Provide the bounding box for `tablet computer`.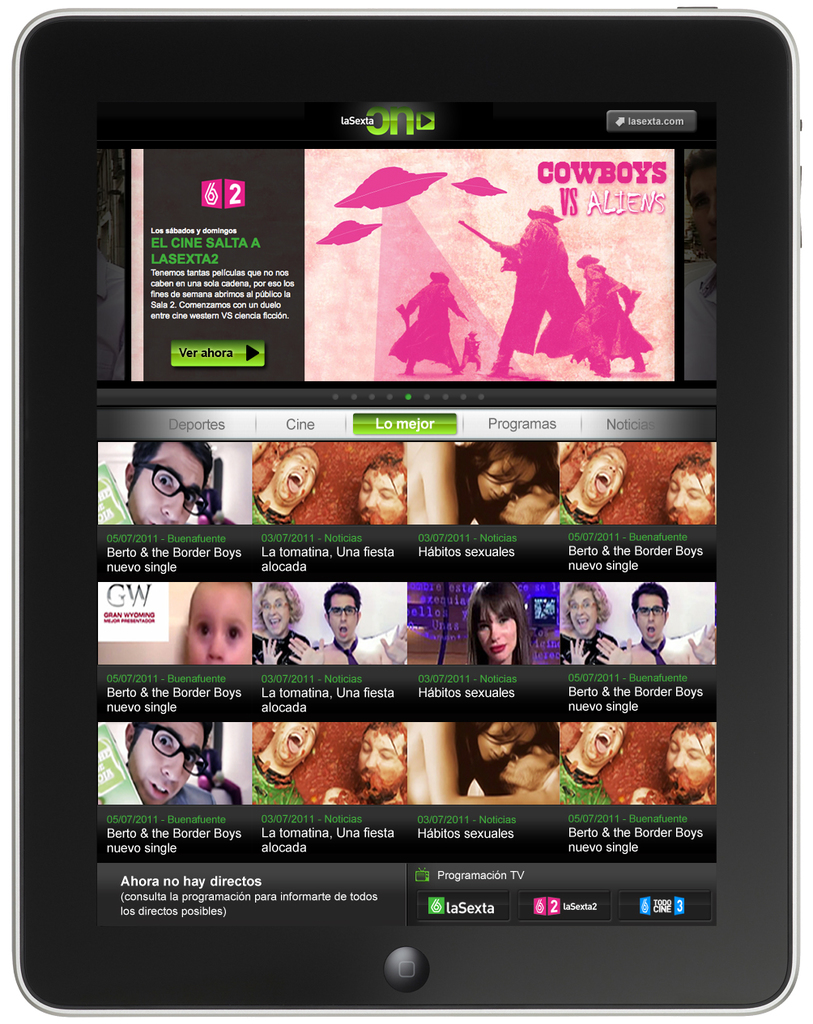
bbox=(6, 5, 802, 1022).
